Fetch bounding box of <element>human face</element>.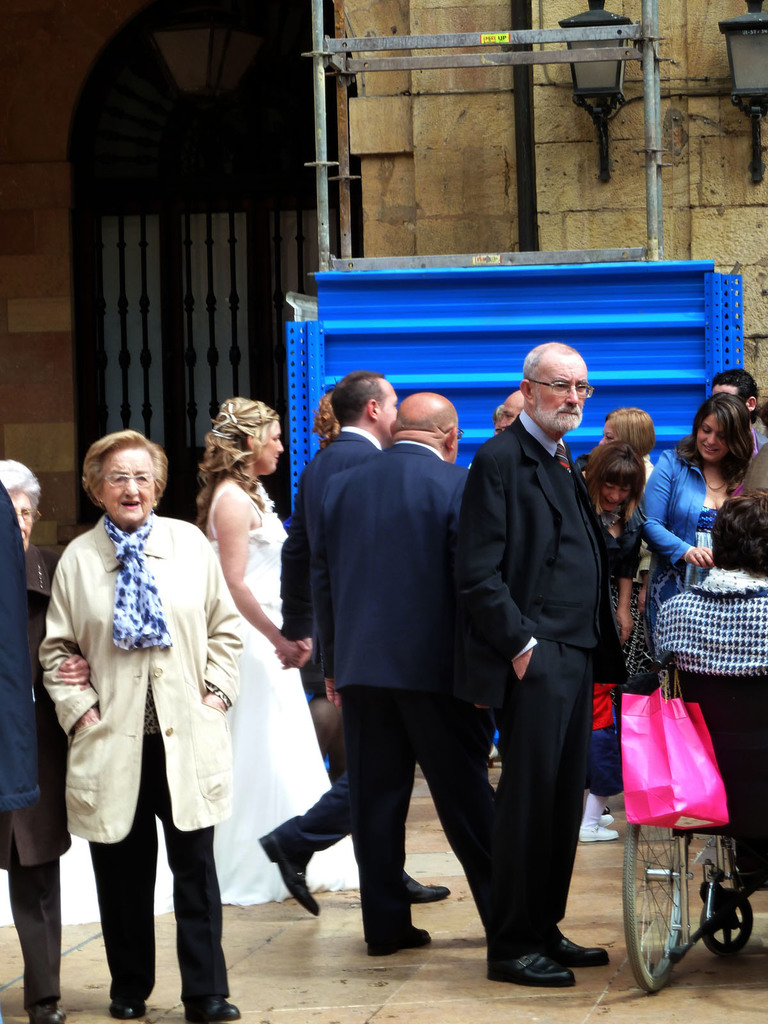
Bbox: bbox(10, 486, 41, 547).
